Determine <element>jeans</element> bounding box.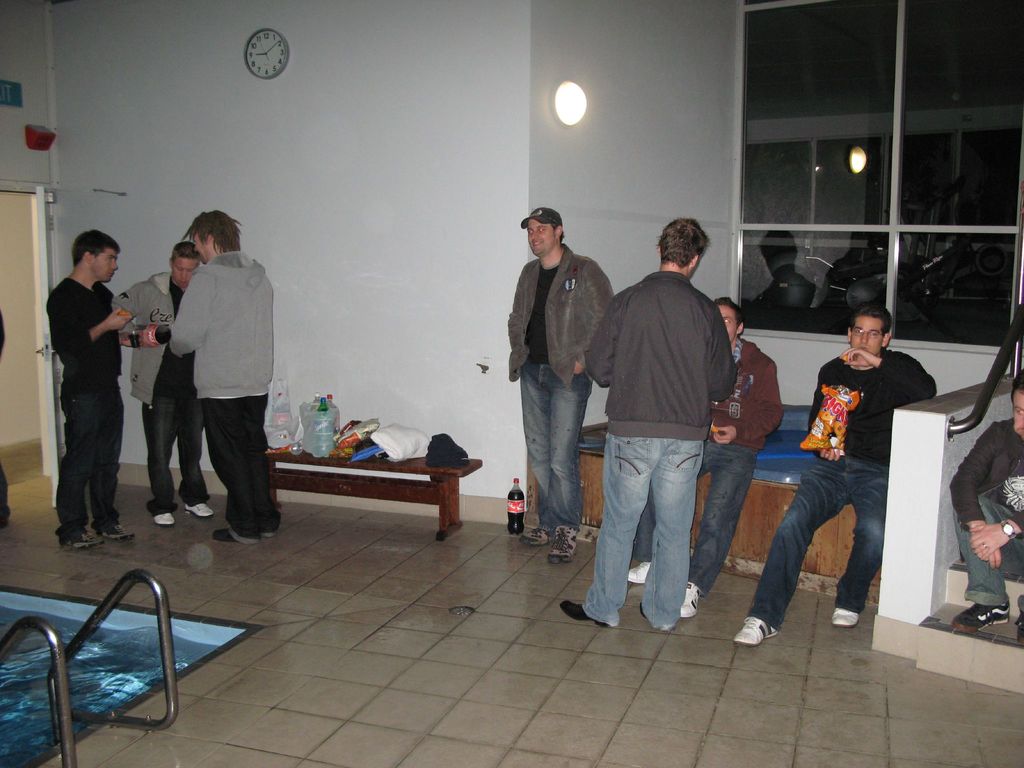
Determined: {"x1": 521, "y1": 367, "x2": 592, "y2": 528}.
